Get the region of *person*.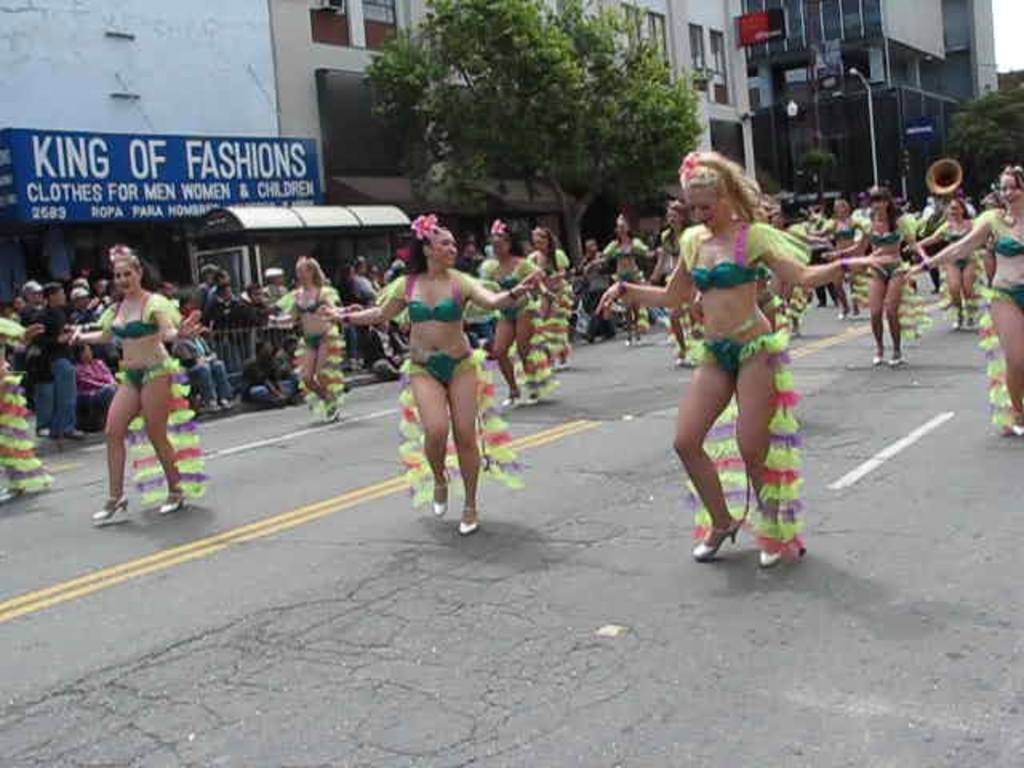
[320,211,546,534].
